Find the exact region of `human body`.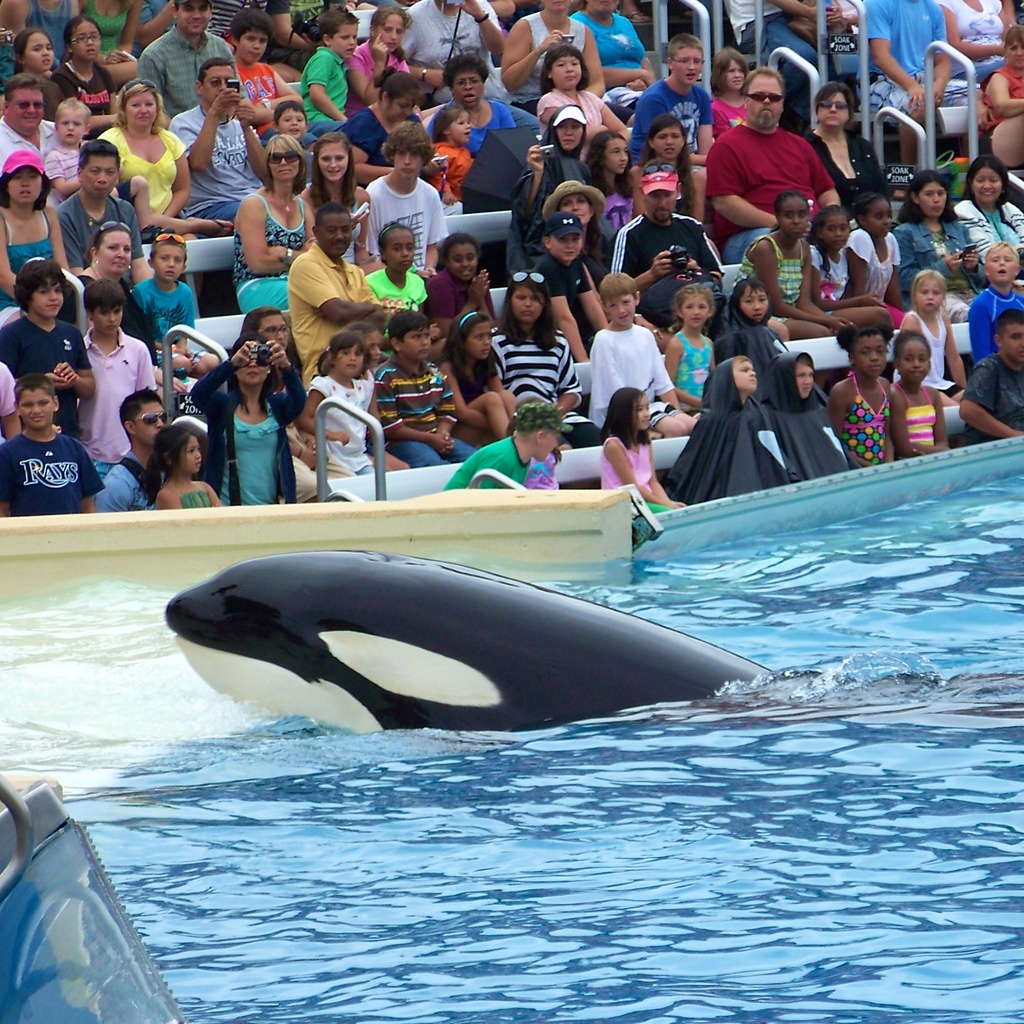
Exact region: <region>947, 0, 1023, 80</region>.
